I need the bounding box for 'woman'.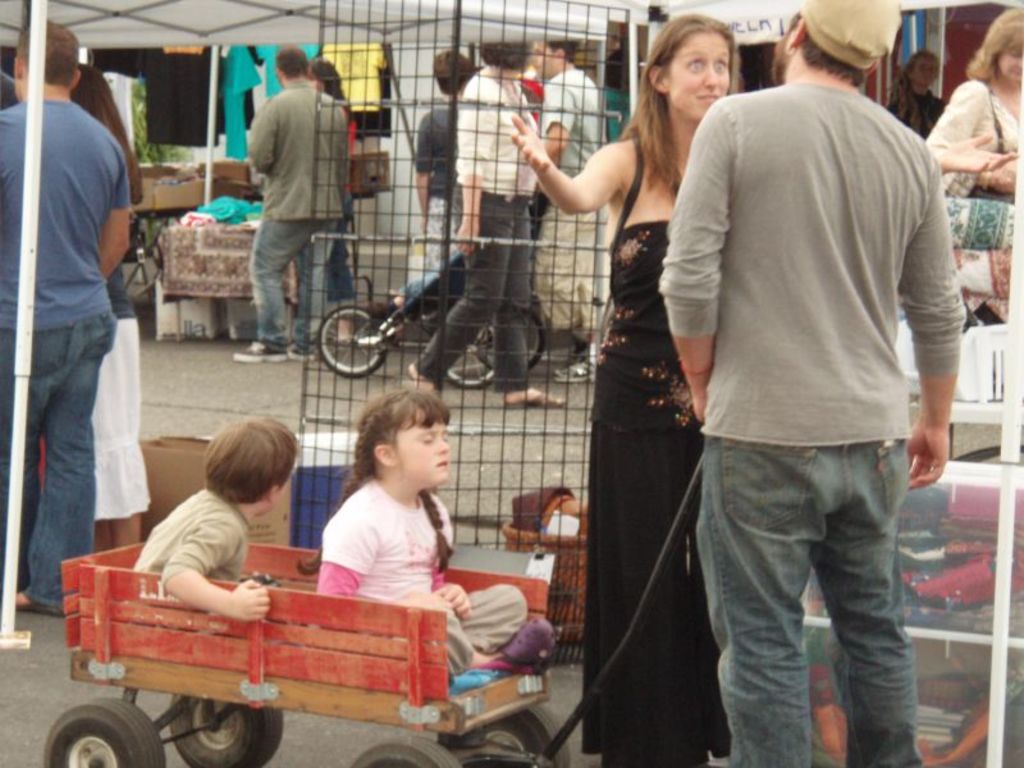
Here it is: x1=68 y1=55 x2=150 y2=594.
